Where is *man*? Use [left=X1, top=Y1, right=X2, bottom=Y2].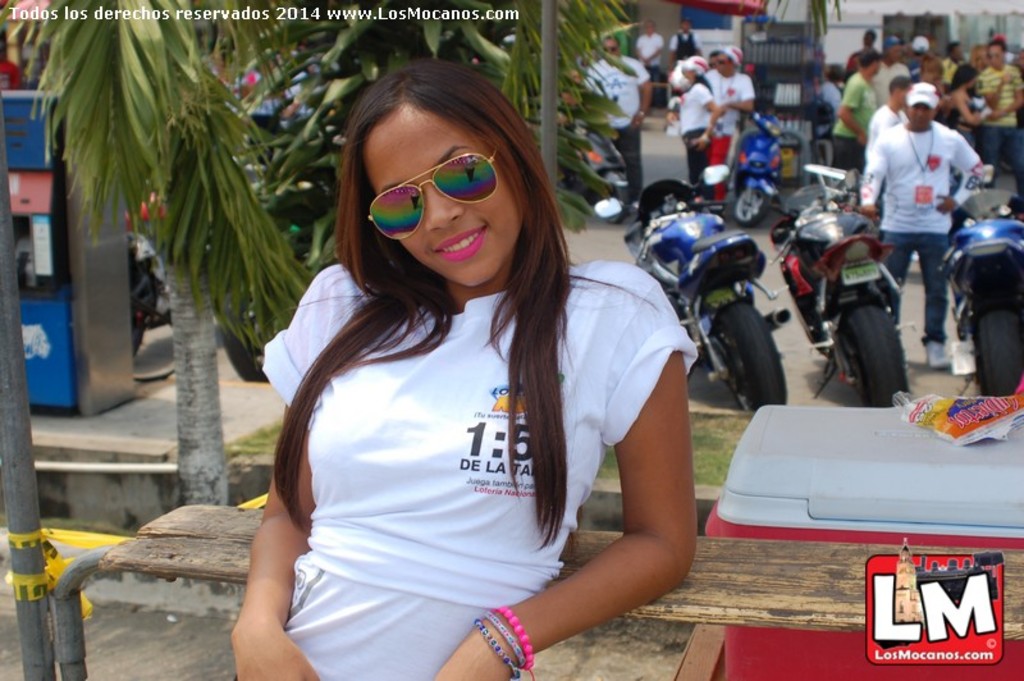
[left=876, top=73, right=989, bottom=366].
